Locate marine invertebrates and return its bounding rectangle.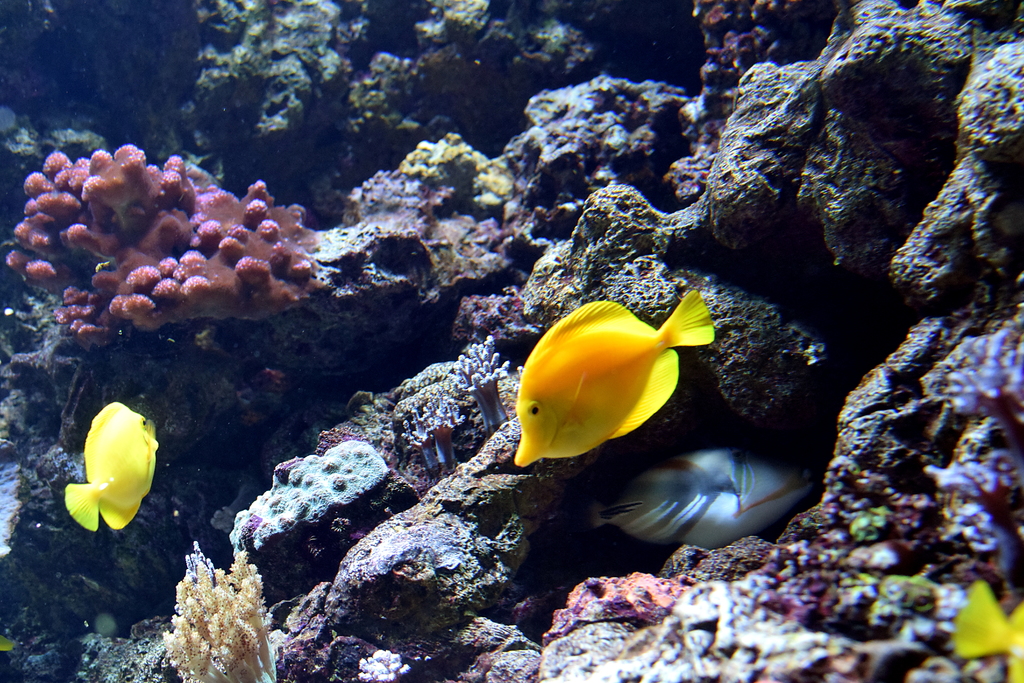
<box>63,404,156,529</box>.
